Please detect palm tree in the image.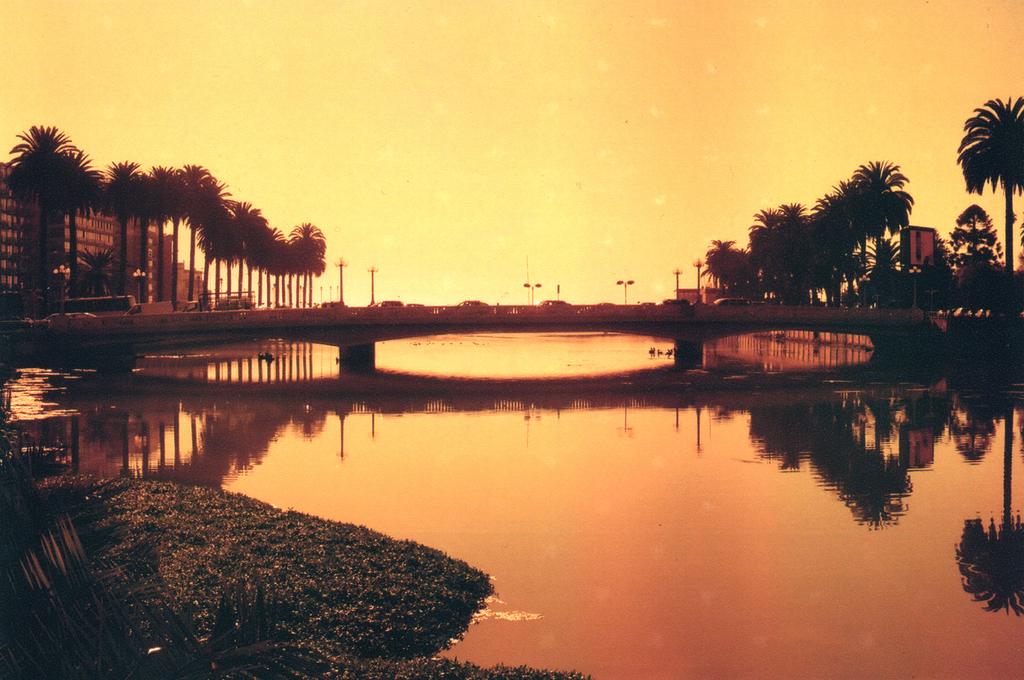
<region>946, 193, 993, 287</region>.
